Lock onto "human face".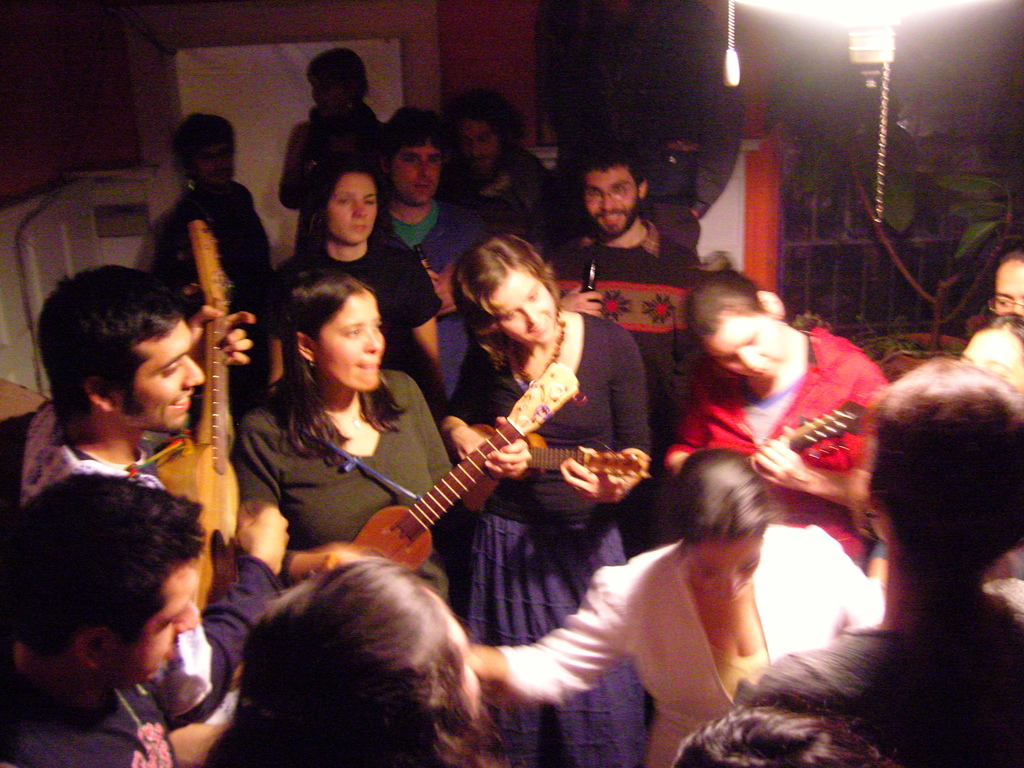
Locked: l=305, t=68, r=349, b=120.
